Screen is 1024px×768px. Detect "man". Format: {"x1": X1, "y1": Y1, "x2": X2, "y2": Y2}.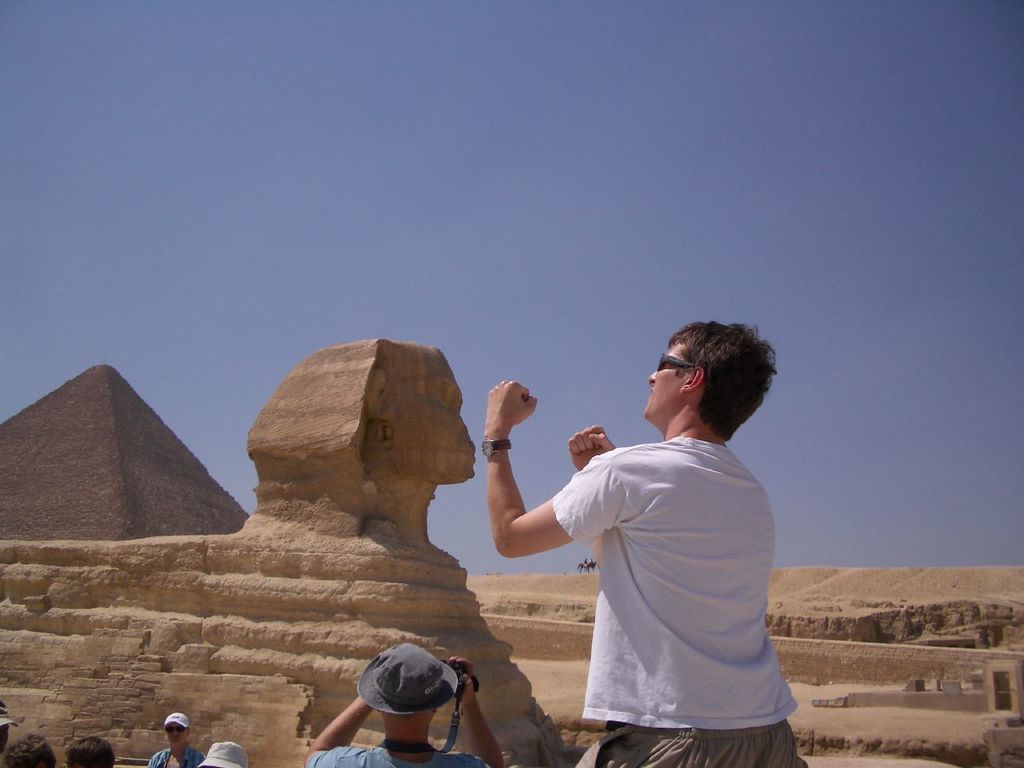
{"x1": 300, "y1": 640, "x2": 508, "y2": 767}.
